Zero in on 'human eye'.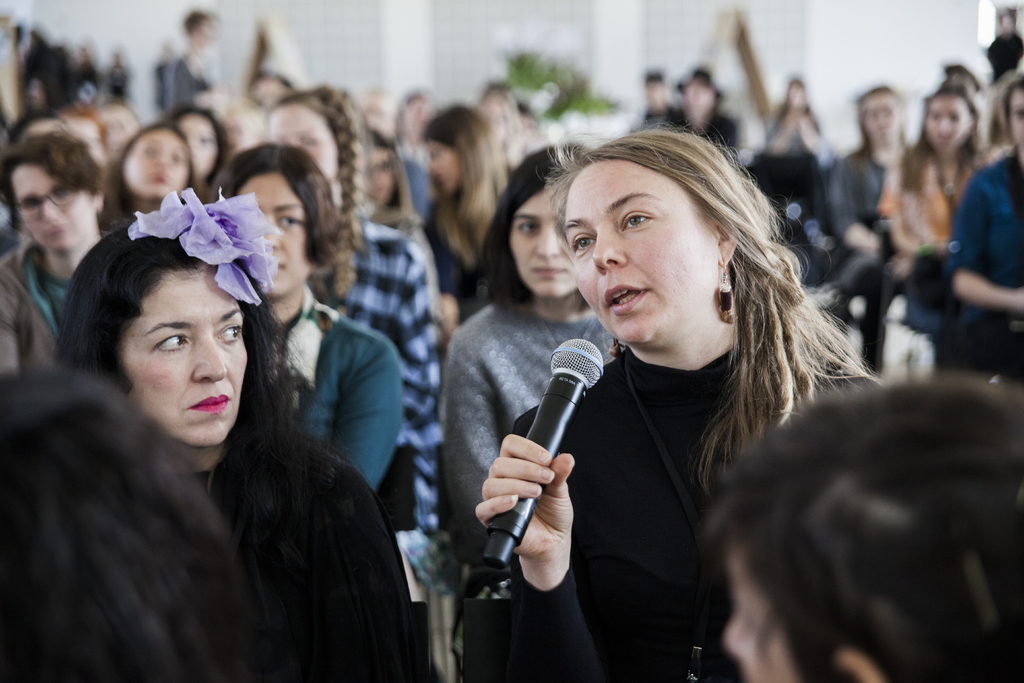
Zeroed in: <bbox>141, 142, 156, 157</bbox>.
